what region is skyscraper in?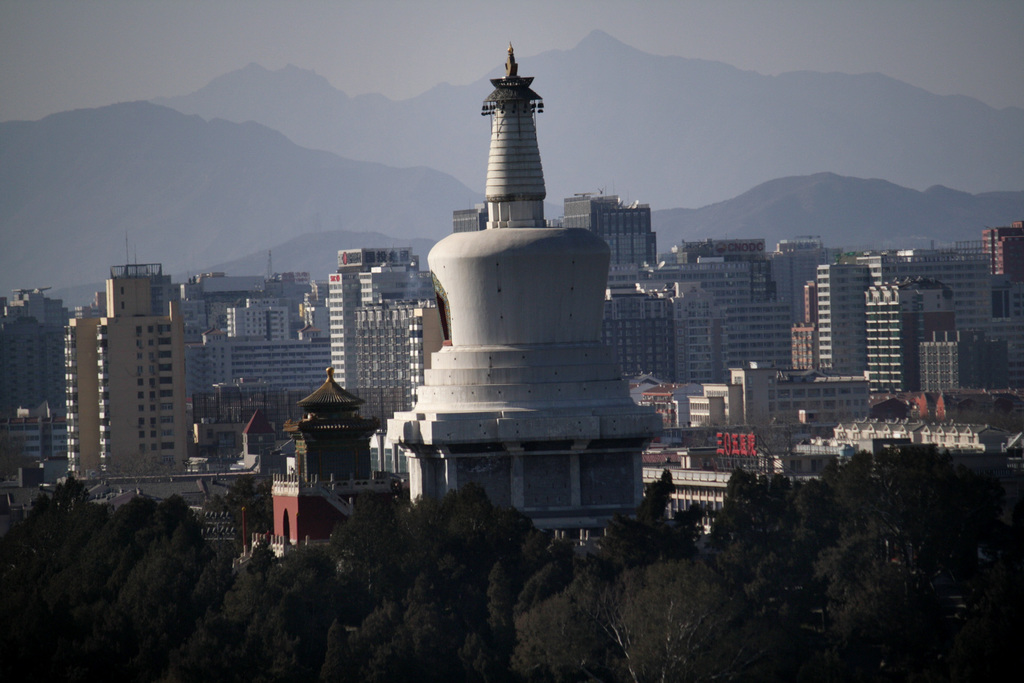
[x1=63, y1=268, x2=194, y2=466].
